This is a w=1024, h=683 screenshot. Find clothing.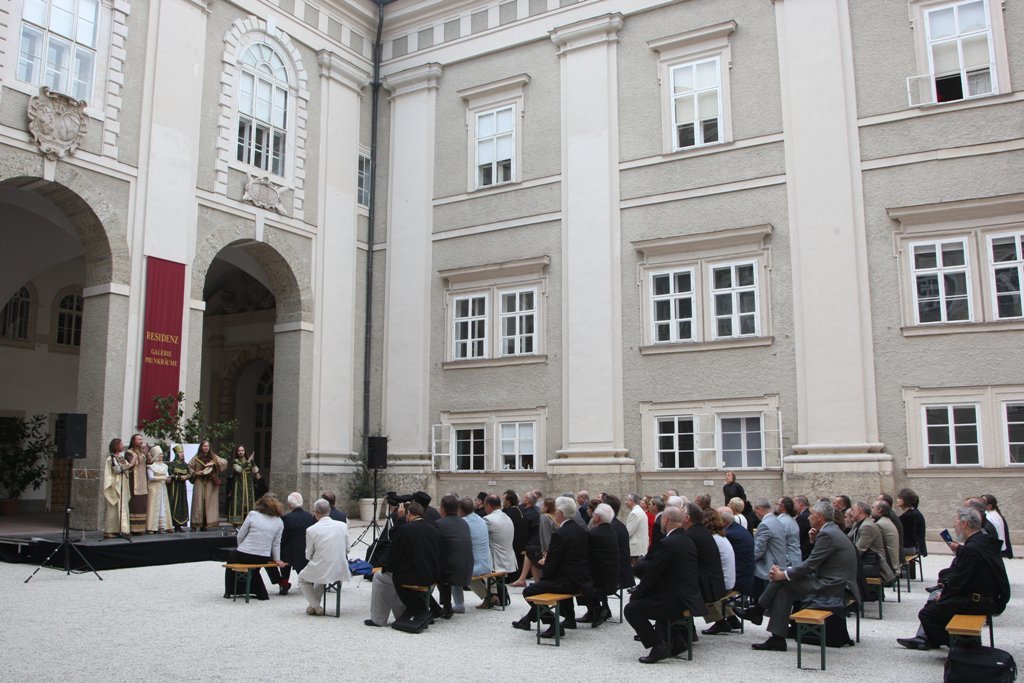
Bounding box: <box>717,534,737,586</box>.
